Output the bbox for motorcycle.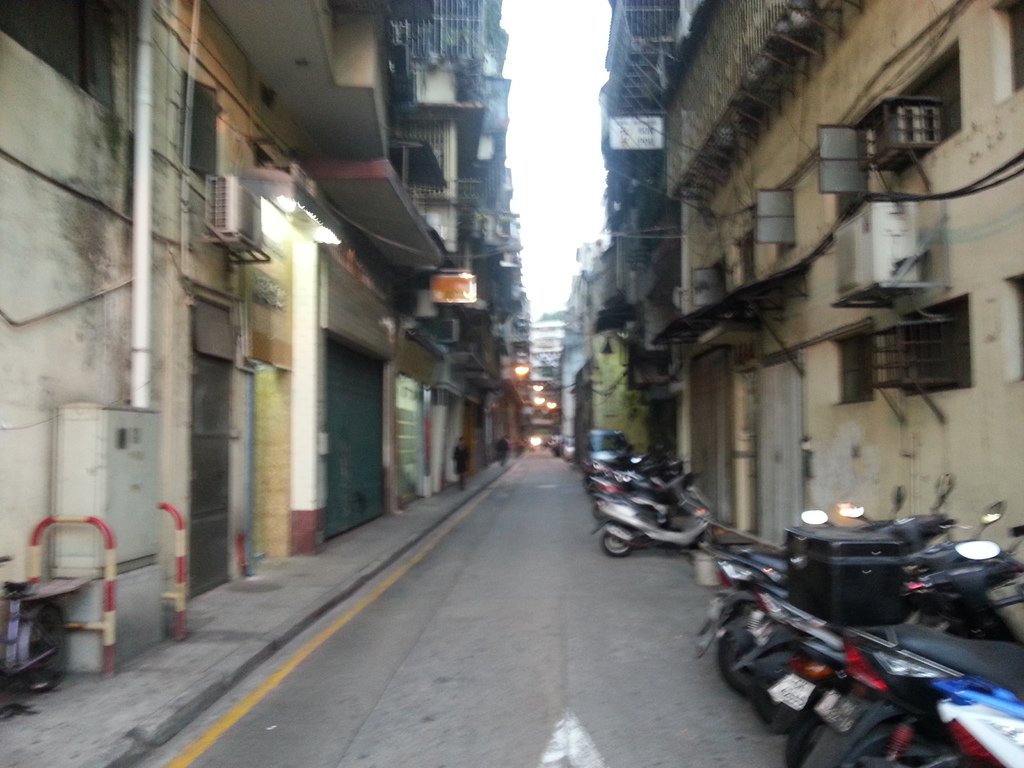
box=[735, 513, 1012, 753].
